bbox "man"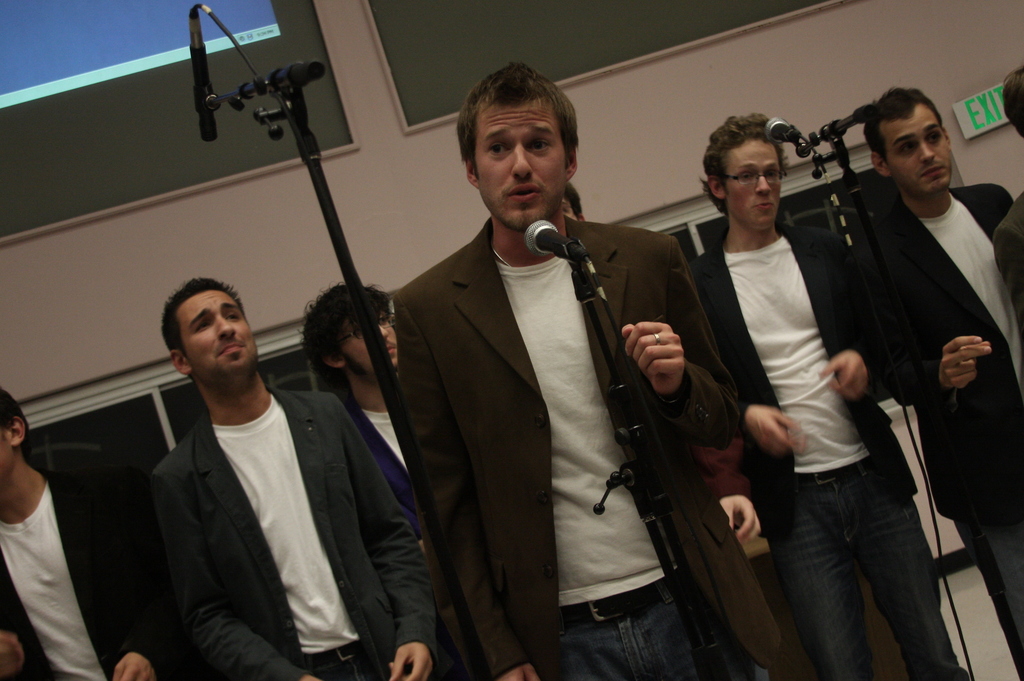
Rect(840, 84, 1023, 680)
